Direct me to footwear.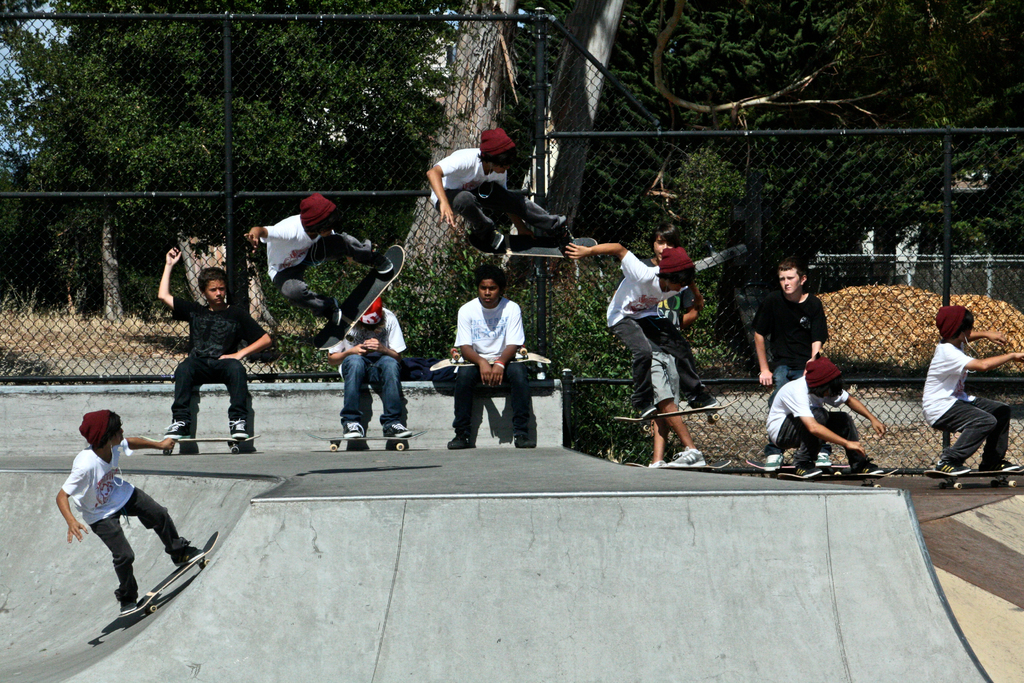
Direction: <bbox>669, 448, 707, 466</bbox>.
